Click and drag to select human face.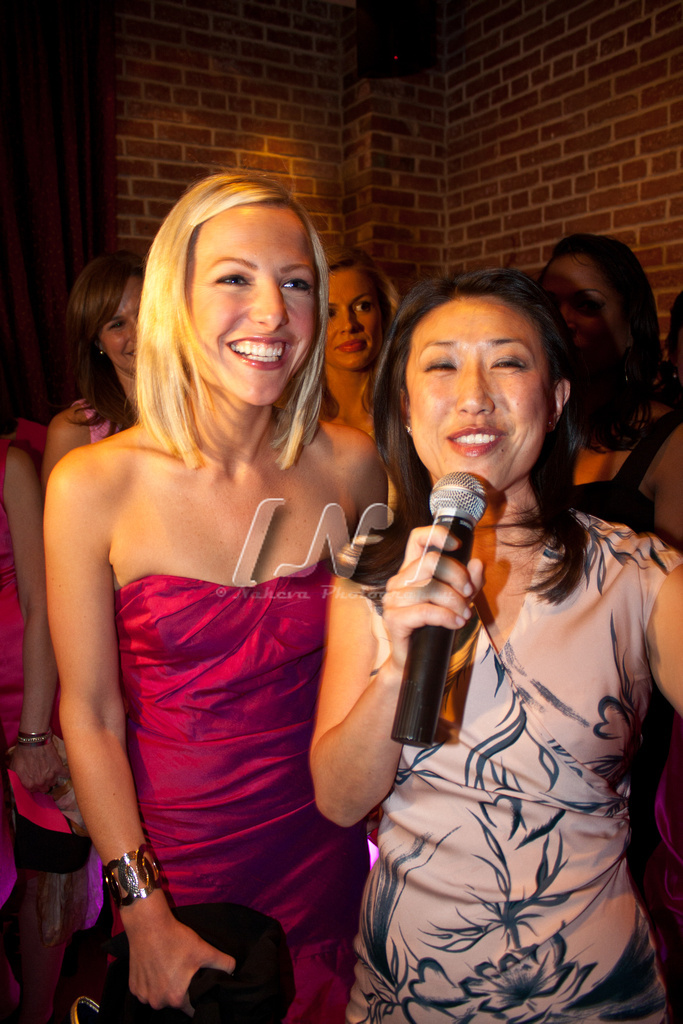
Selection: crop(312, 270, 387, 375).
